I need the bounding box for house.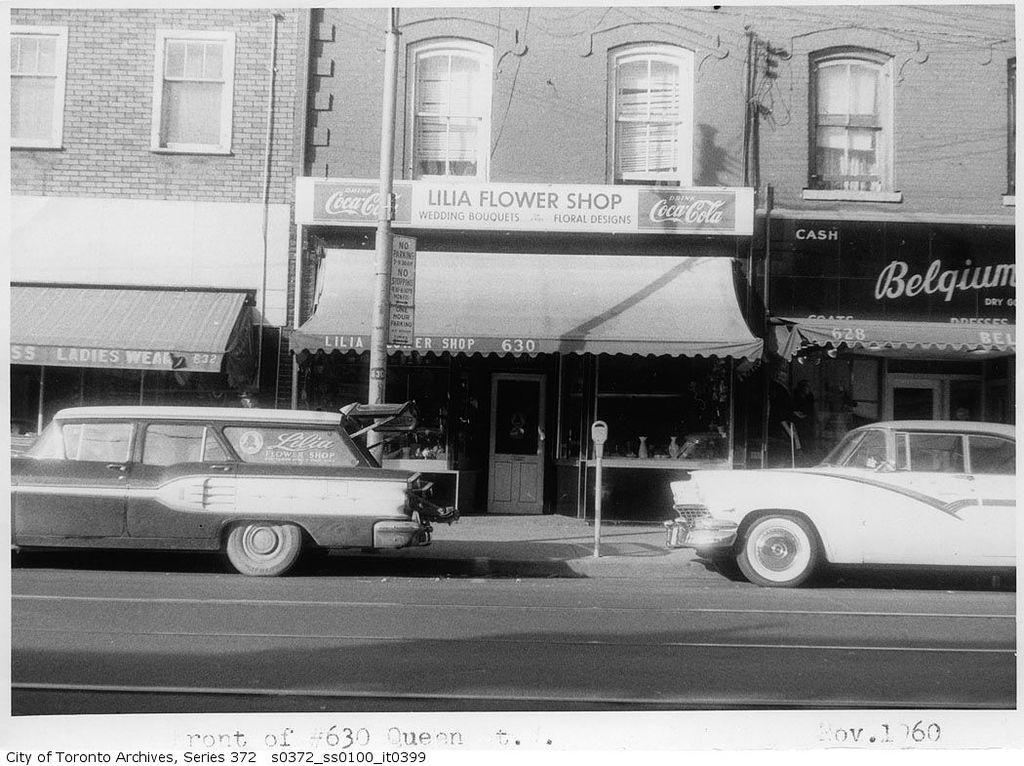
Here it is: [0, 0, 290, 422].
